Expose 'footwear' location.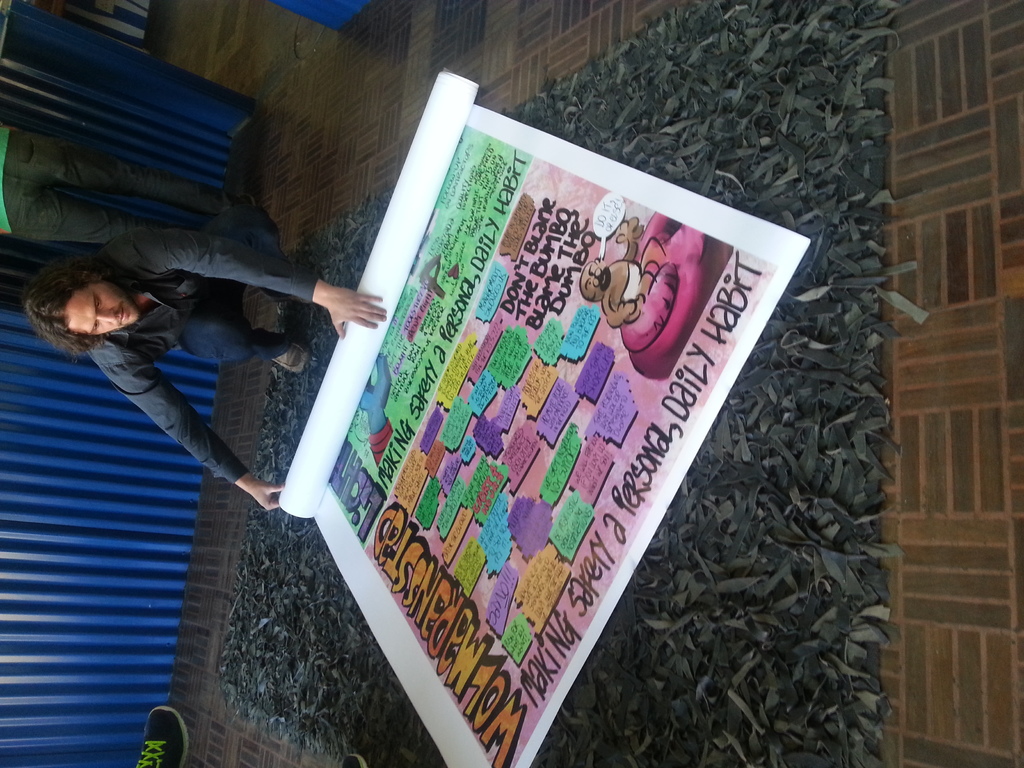
Exposed at crop(273, 327, 314, 375).
